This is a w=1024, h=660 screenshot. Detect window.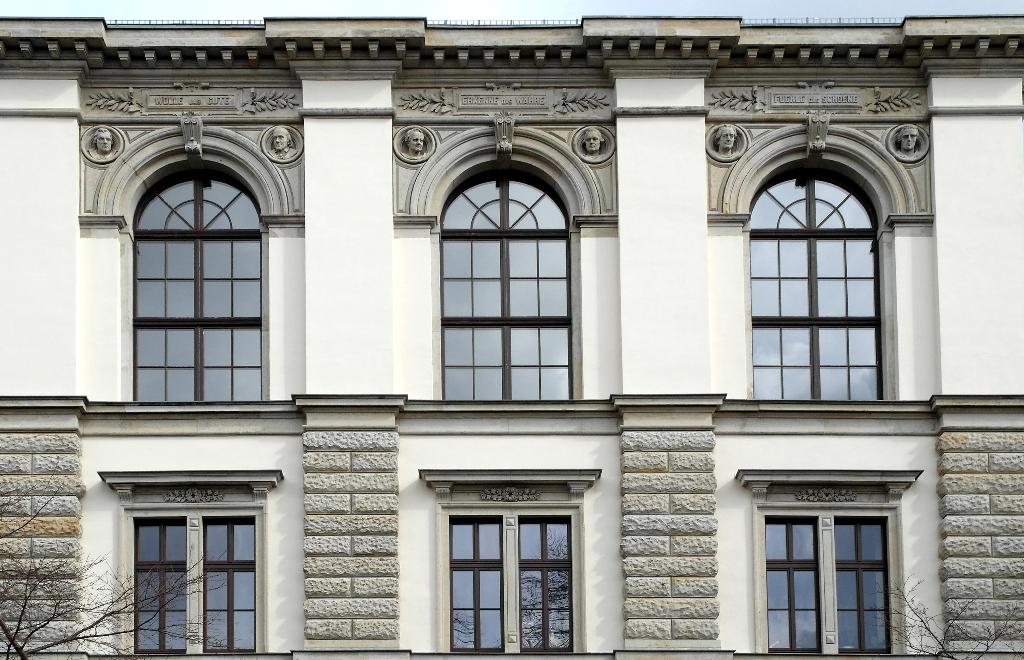
<region>751, 508, 888, 658</region>.
